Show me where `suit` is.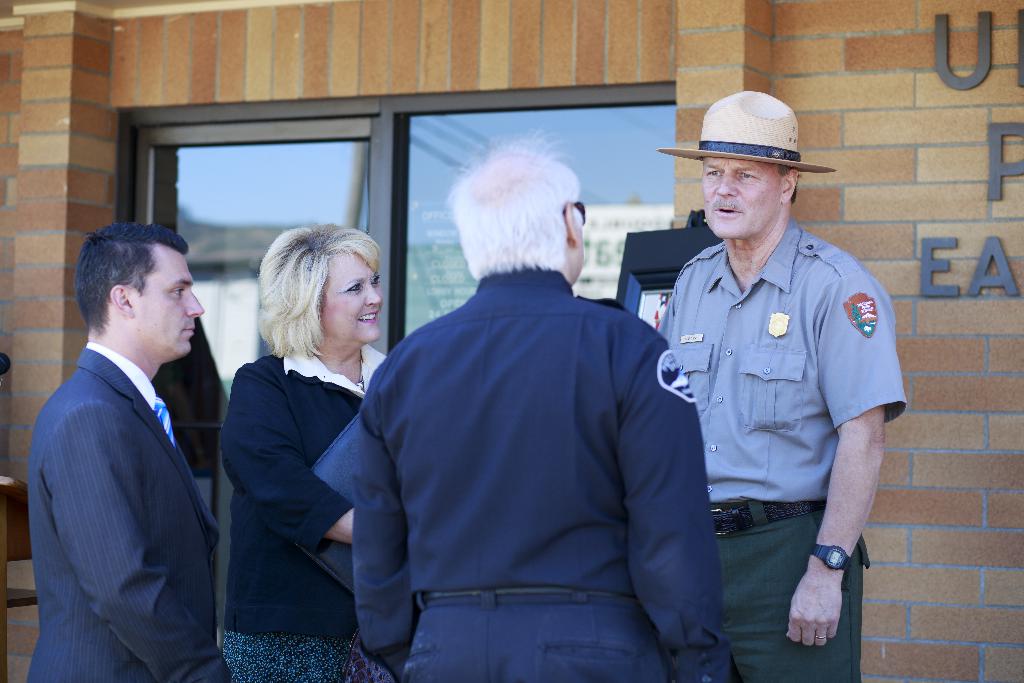
`suit` is at 225:336:396:639.
